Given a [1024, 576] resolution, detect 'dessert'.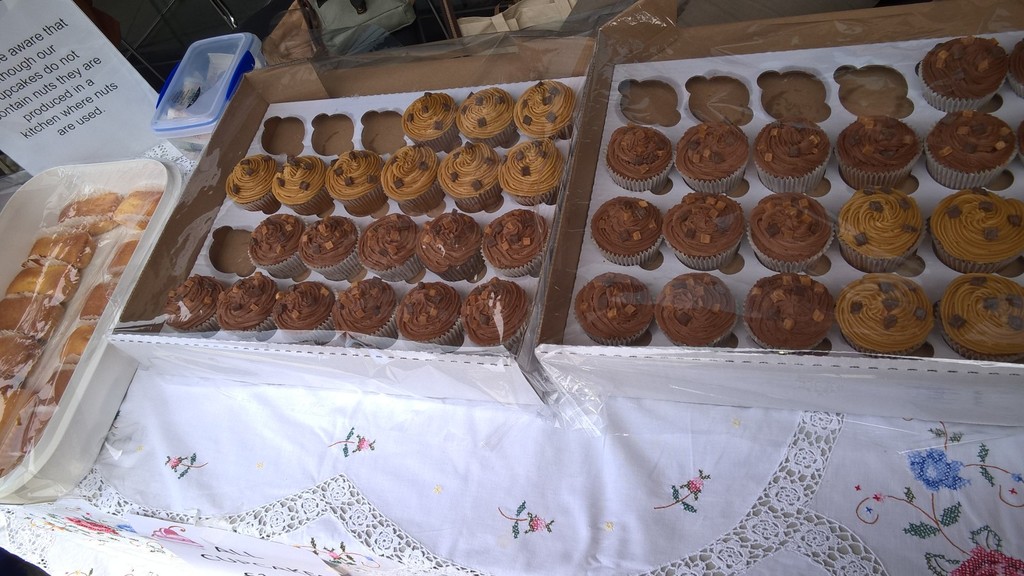
747/192/828/274.
